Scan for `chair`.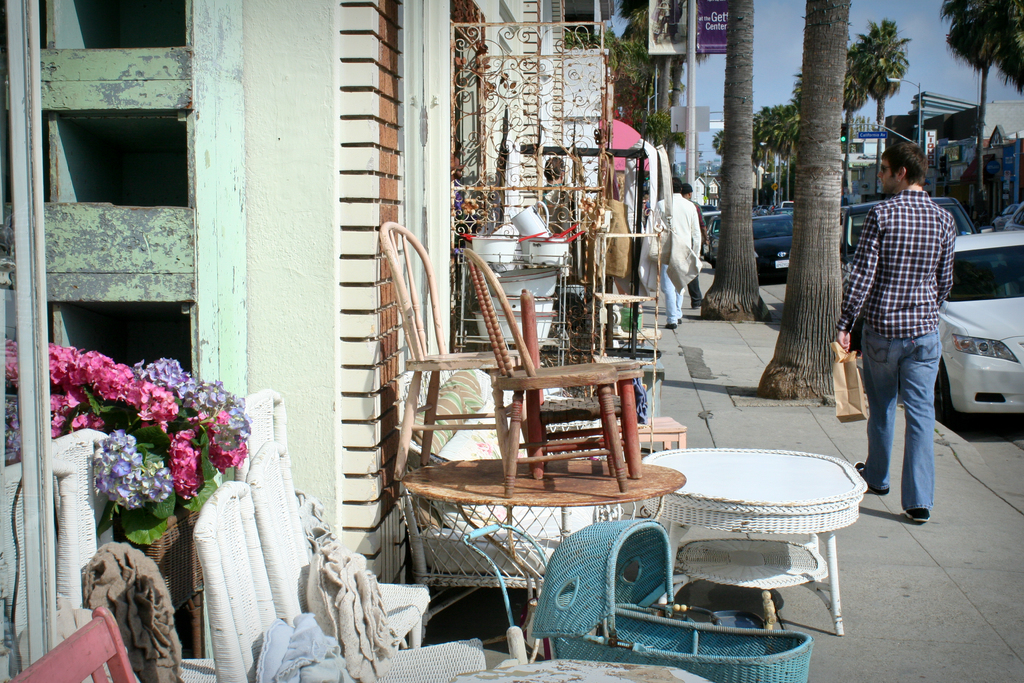
Scan result: crop(460, 245, 631, 501).
